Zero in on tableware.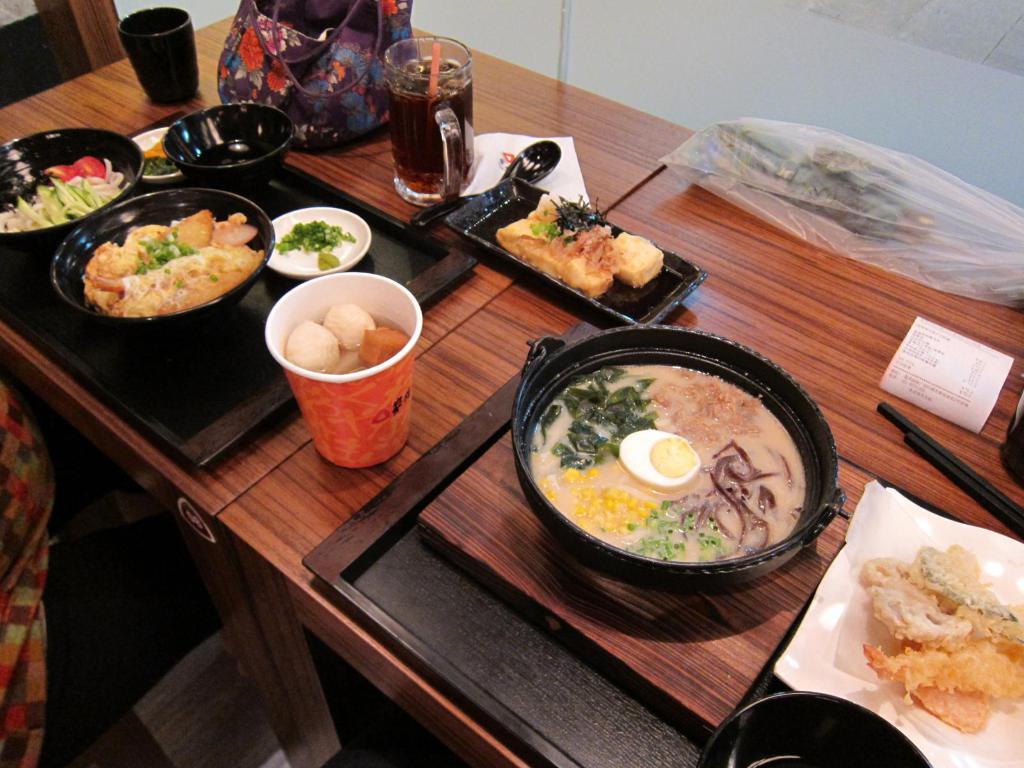
Zeroed in: crop(0, 126, 146, 237).
